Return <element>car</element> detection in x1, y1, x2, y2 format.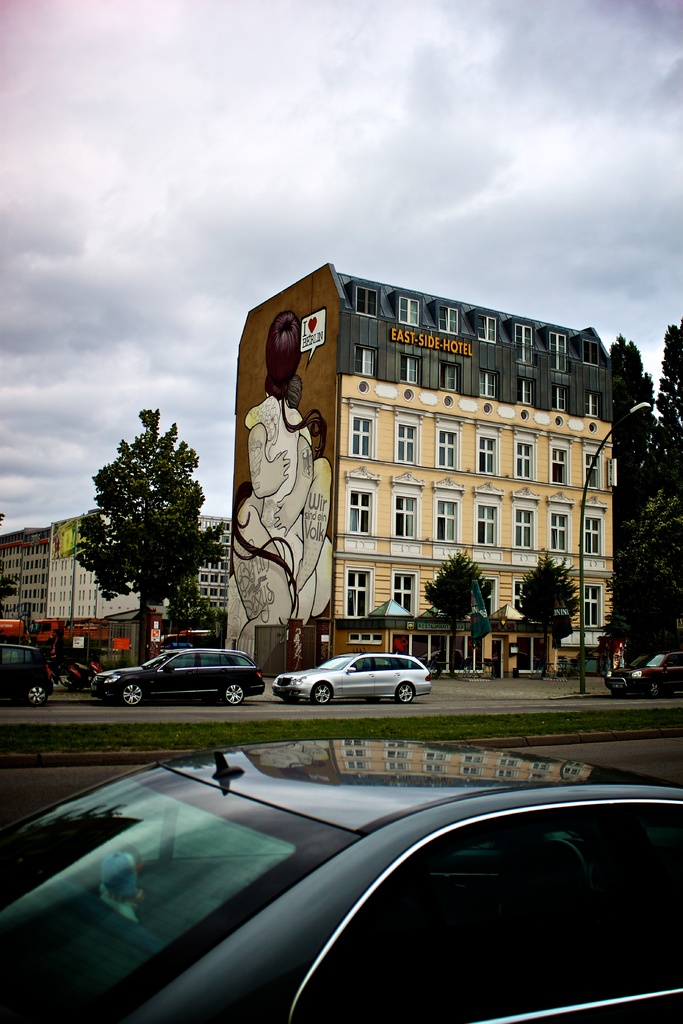
93, 646, 263, 708.
